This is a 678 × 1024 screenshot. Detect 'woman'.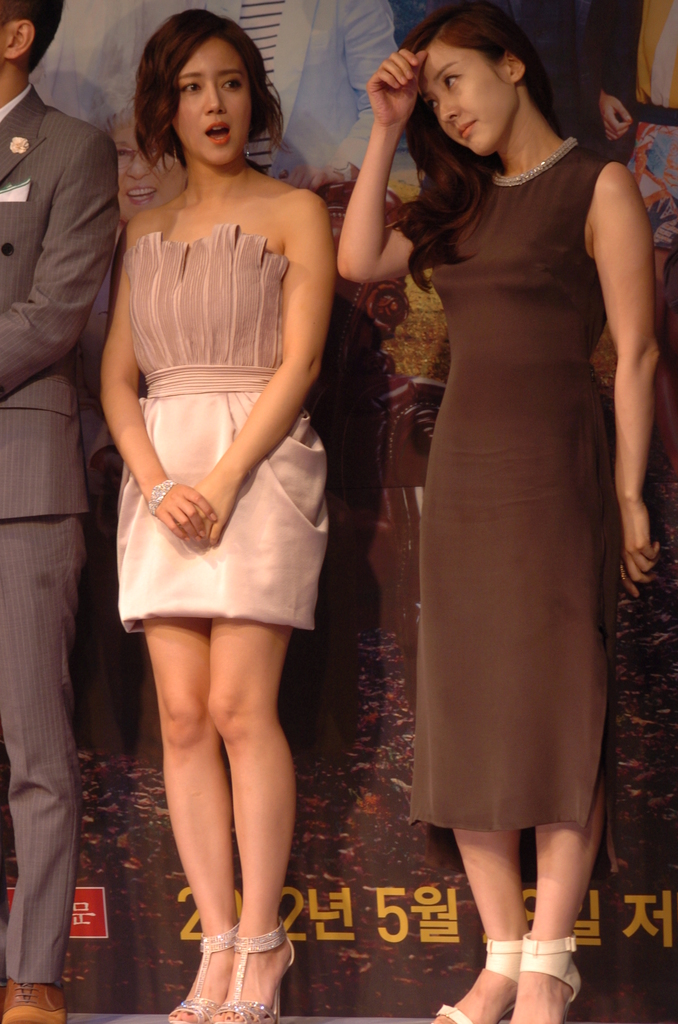
(left=333, top=1, right=663, bottom=1023).
